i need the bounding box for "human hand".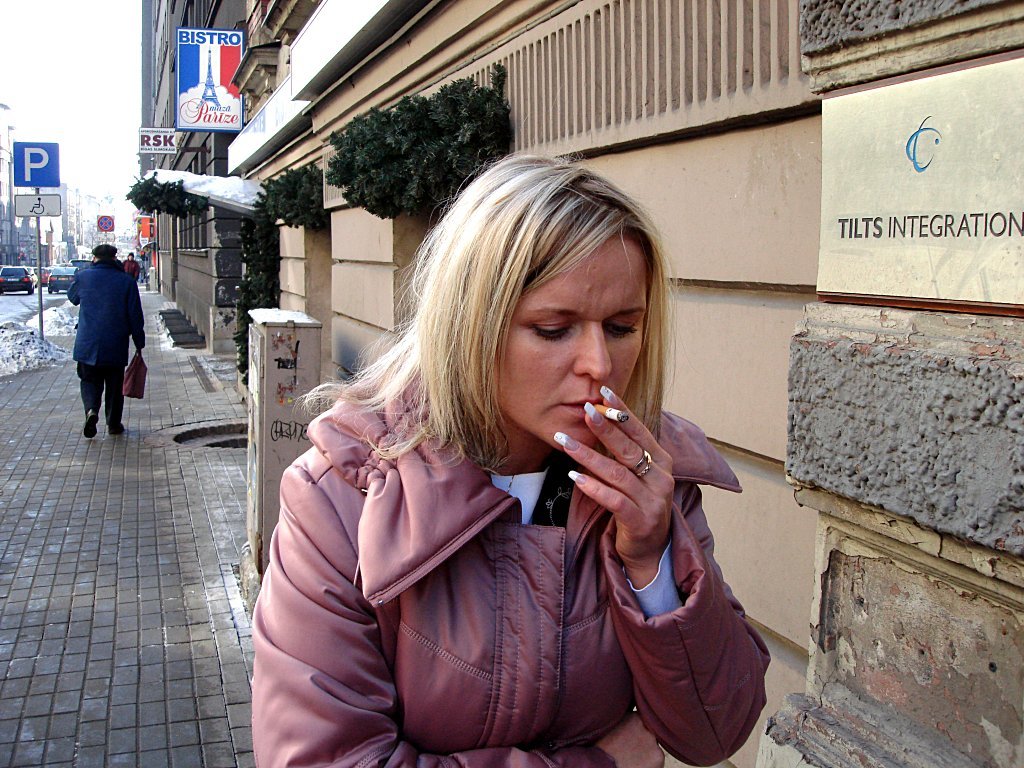
Here it is: <box>553,385,680,567</box>.
